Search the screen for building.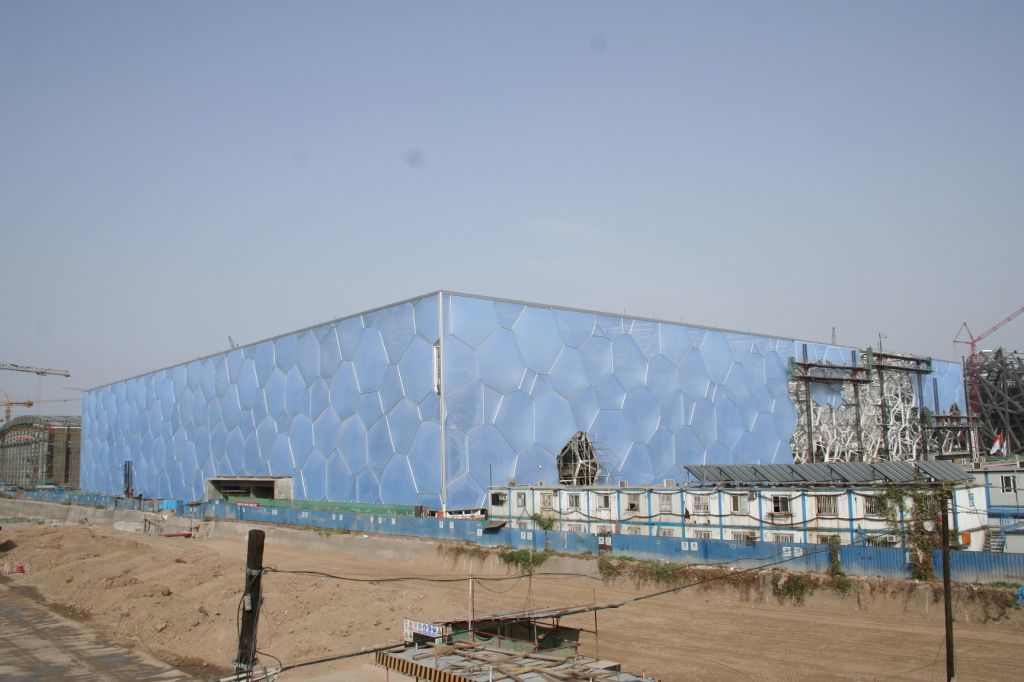
Found at (left=0, top=418, right=81, bottom=488).
